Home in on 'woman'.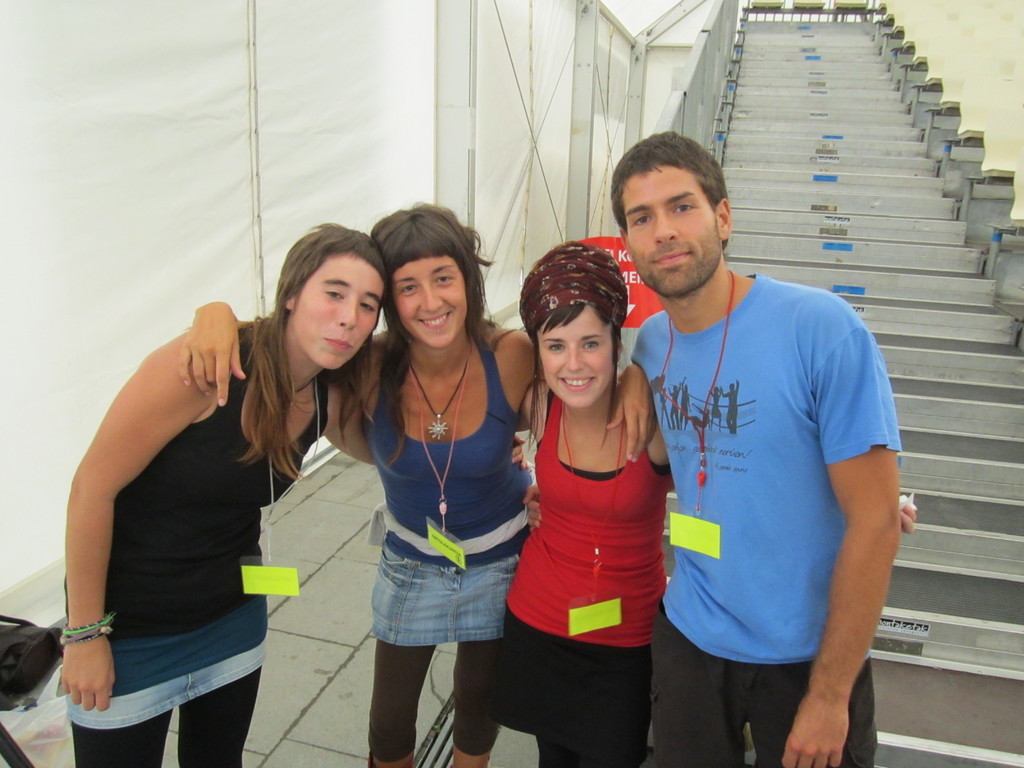
Homed in at l=177, t=193, r=658, b=767.
